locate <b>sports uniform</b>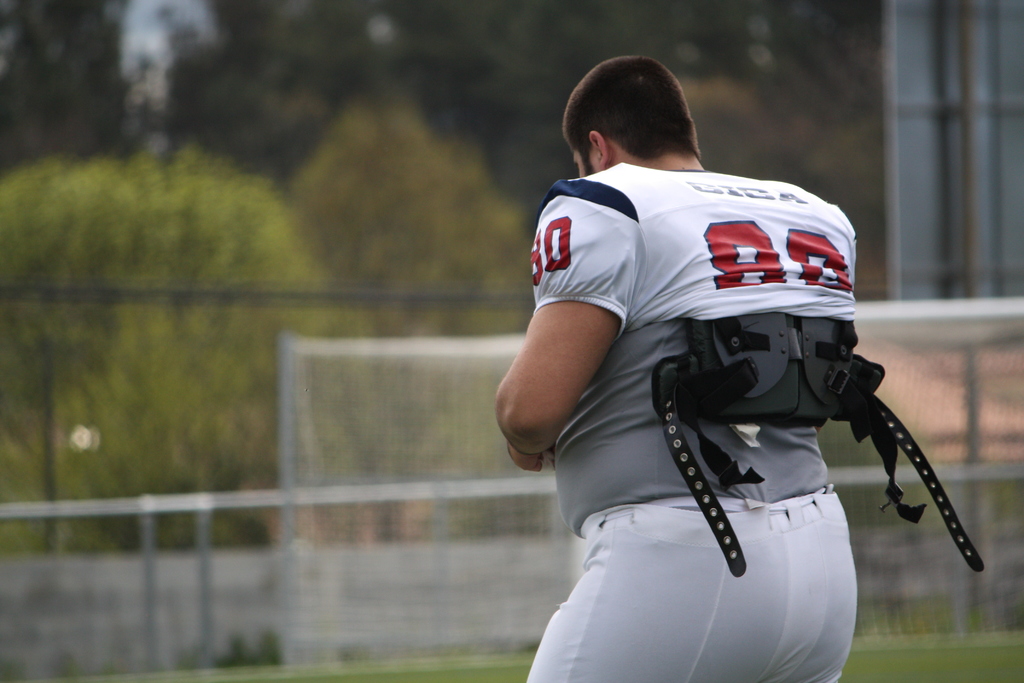
box(523, 156, 876, 682)
